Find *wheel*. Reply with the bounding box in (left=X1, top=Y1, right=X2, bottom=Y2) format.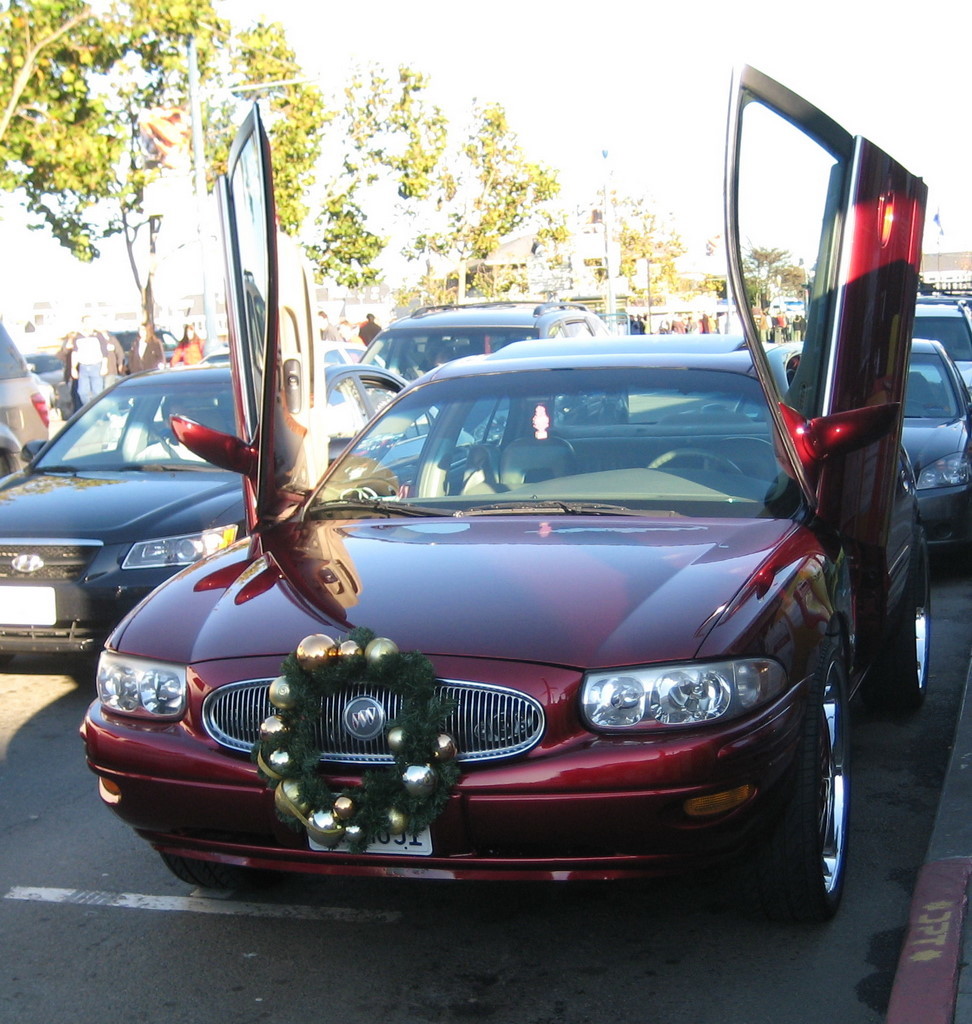
(left=161, top=853, right=294, bottom=890).
